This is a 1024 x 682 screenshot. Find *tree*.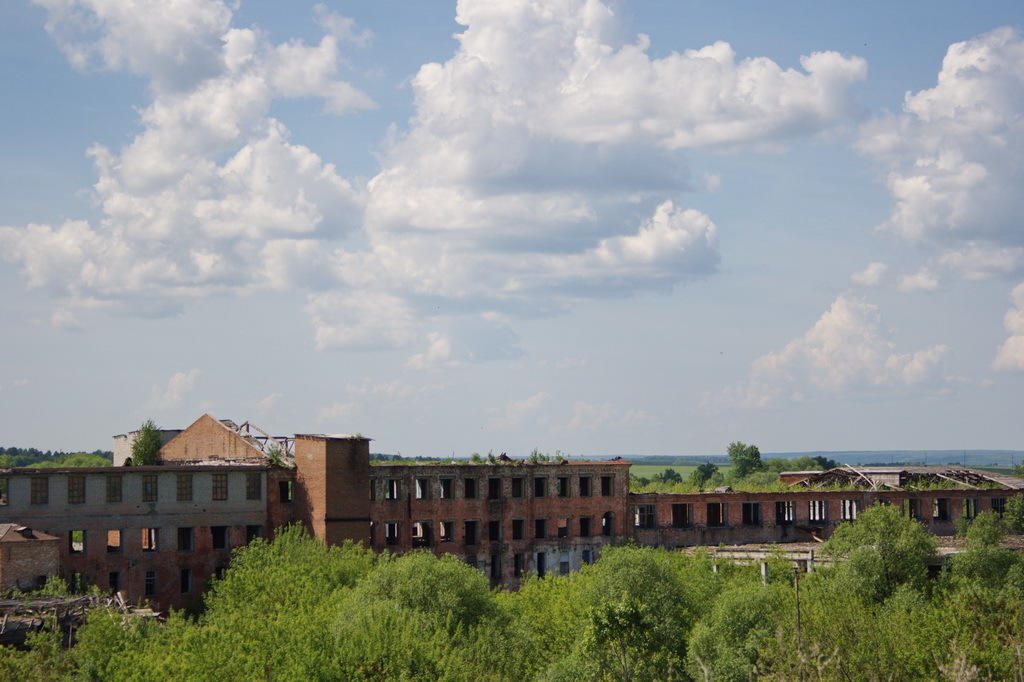
Bounding box: [820, 482, 956, 601].
